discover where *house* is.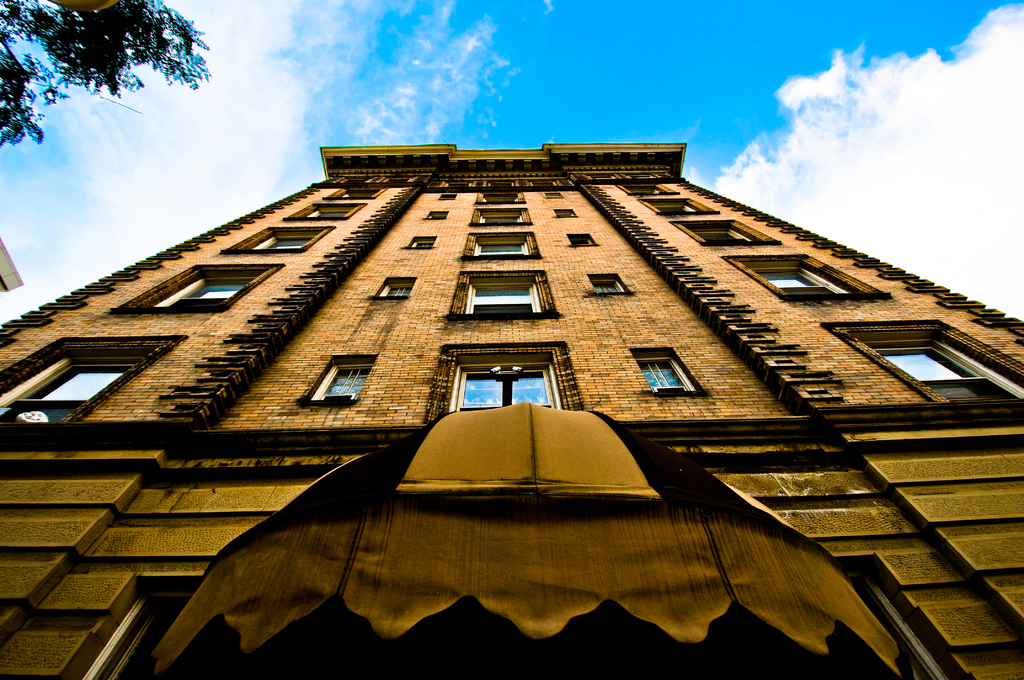
Discovered at 0/134/1023/668.
